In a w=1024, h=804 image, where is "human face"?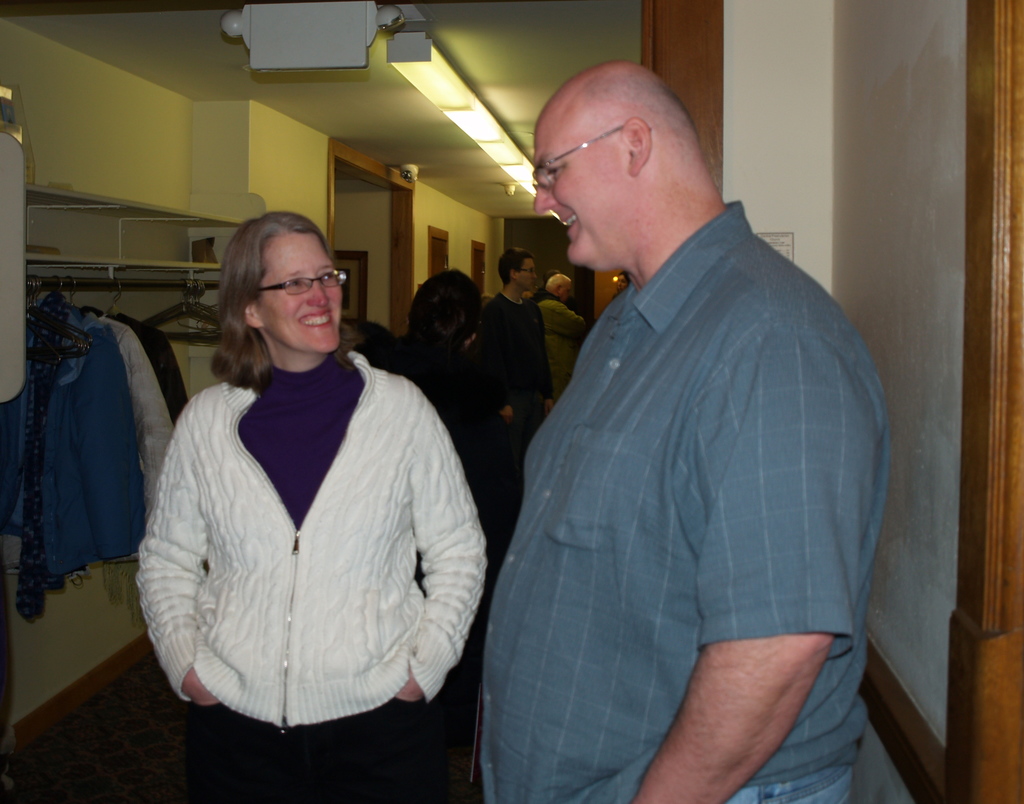
(254, 236, 343, 351).
